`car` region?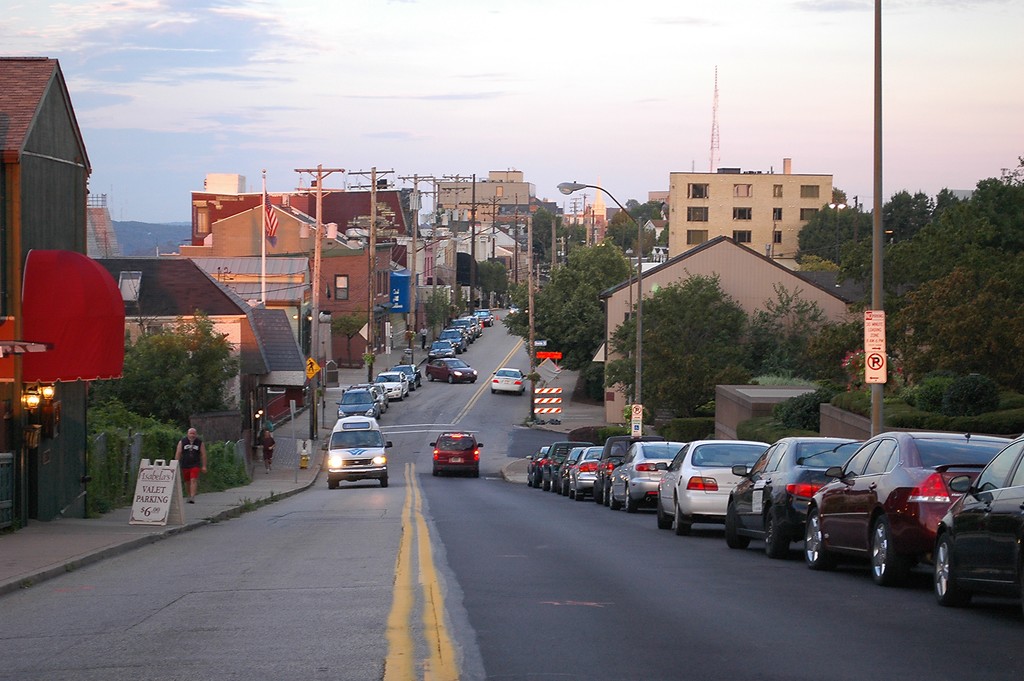
(x1=428, y1=429, x2=484, y2=477)
